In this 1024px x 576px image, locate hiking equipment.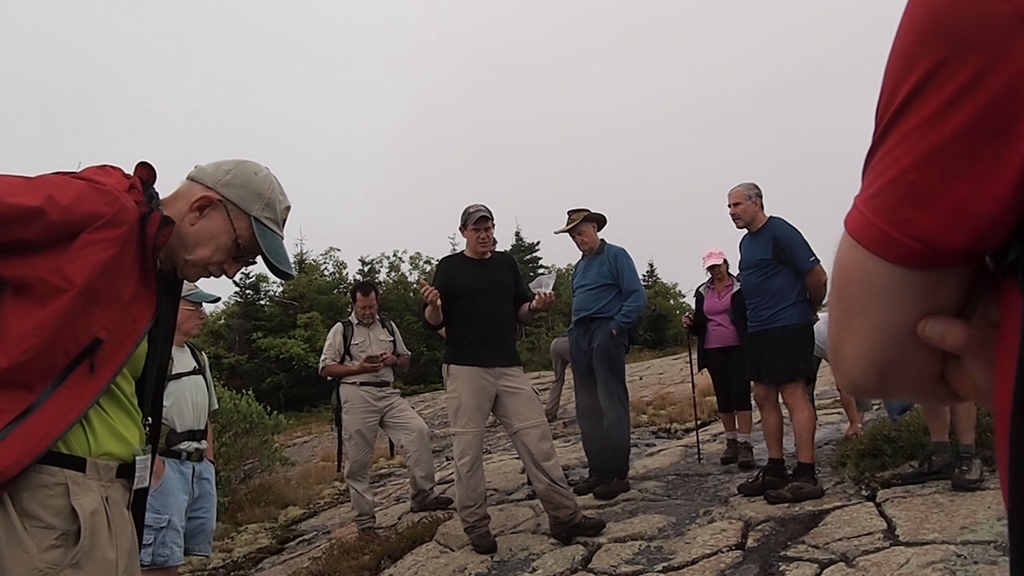
Bounding box: [left=732, top=442, right=757, bottom=474].
